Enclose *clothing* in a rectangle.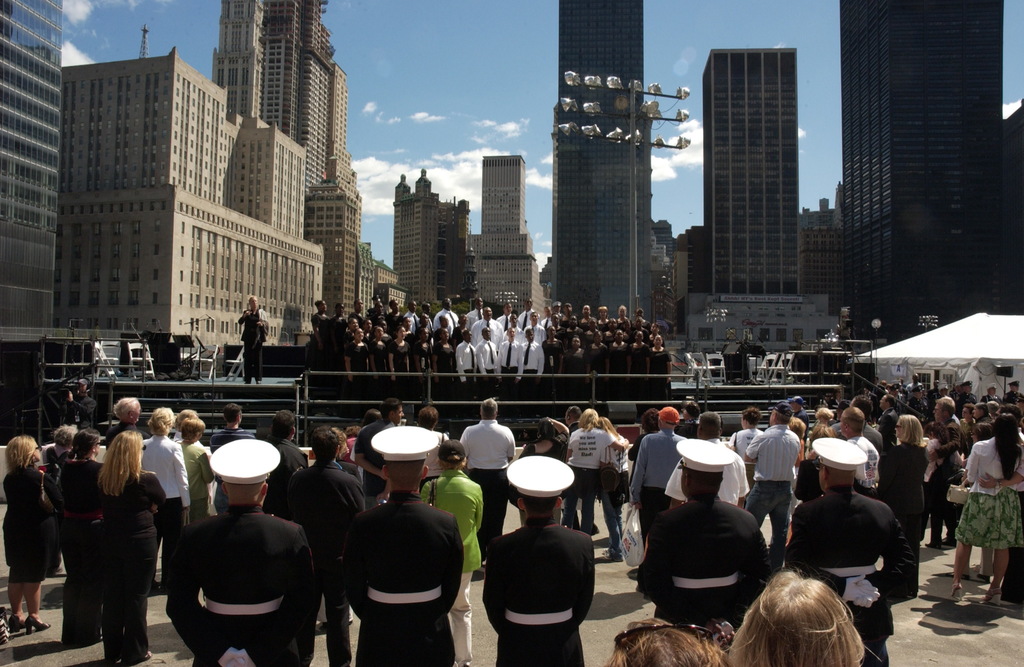
[left=543, top=339, right=568, bottom=383].
